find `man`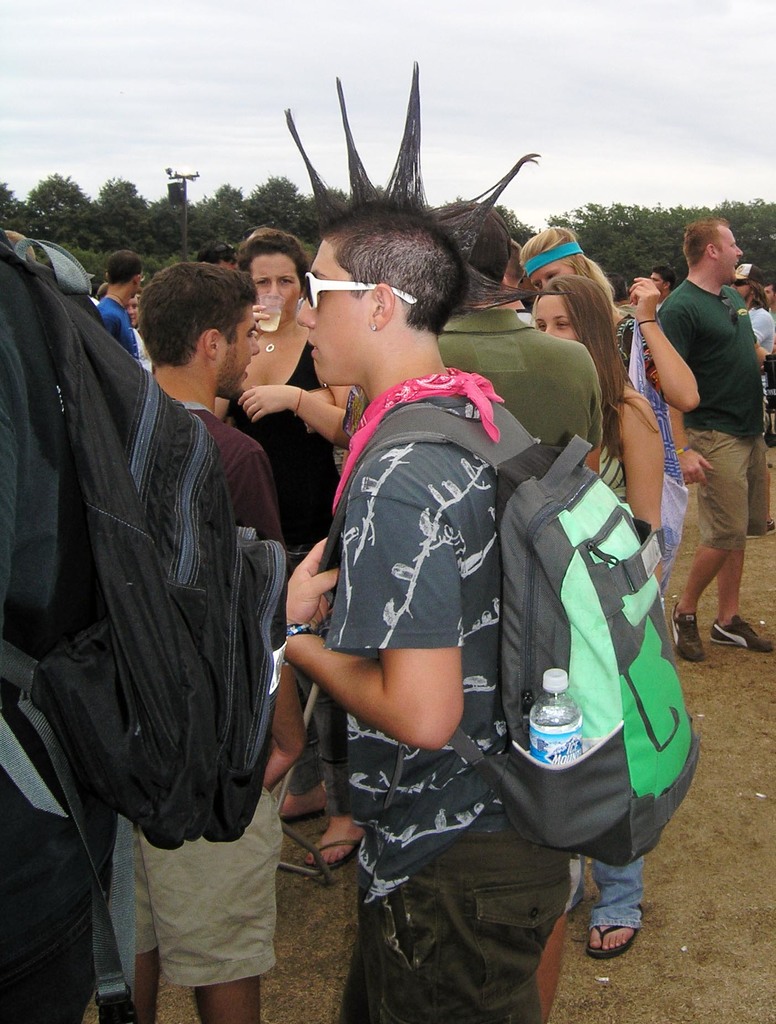
94 247 141 358
